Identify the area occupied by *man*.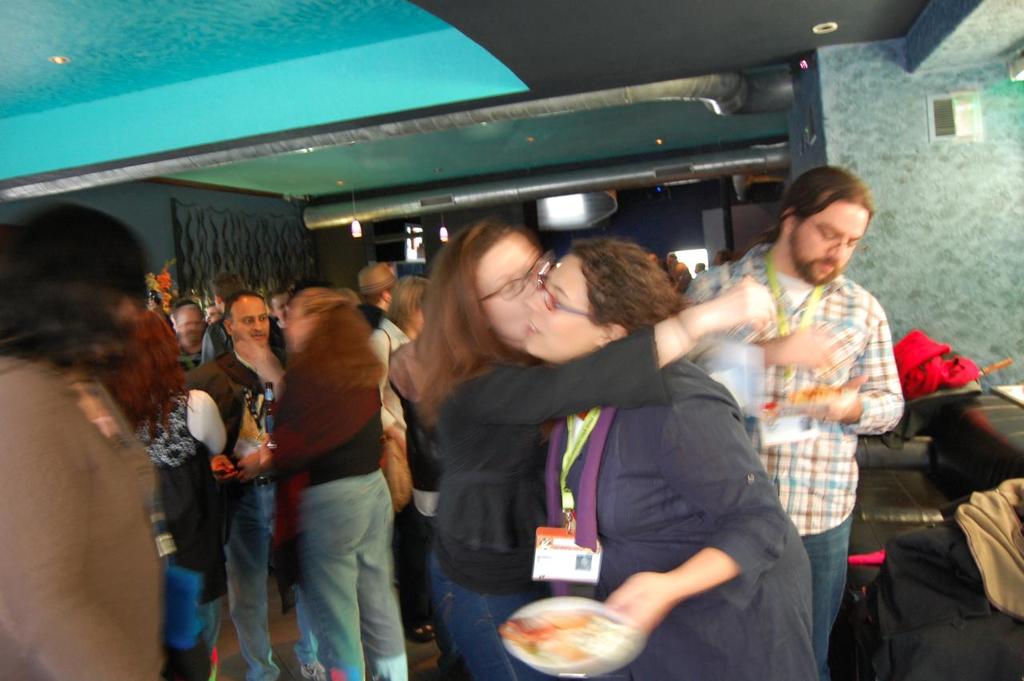
Area: detection(186, 290, 286, 680).
